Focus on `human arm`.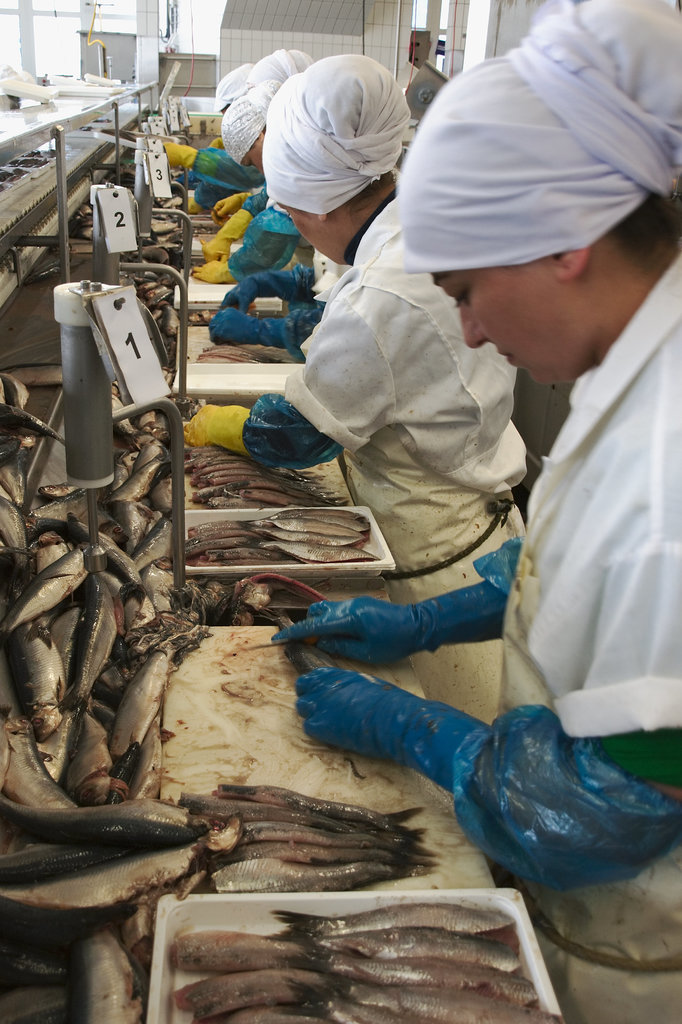
Focused at detection(214, 182, 279, 237).
